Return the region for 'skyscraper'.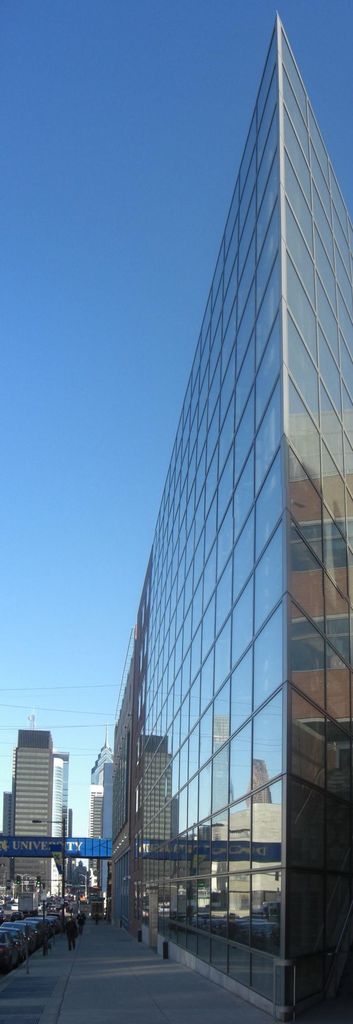
x1=79 y1=13 x2=352 y2=1023.
